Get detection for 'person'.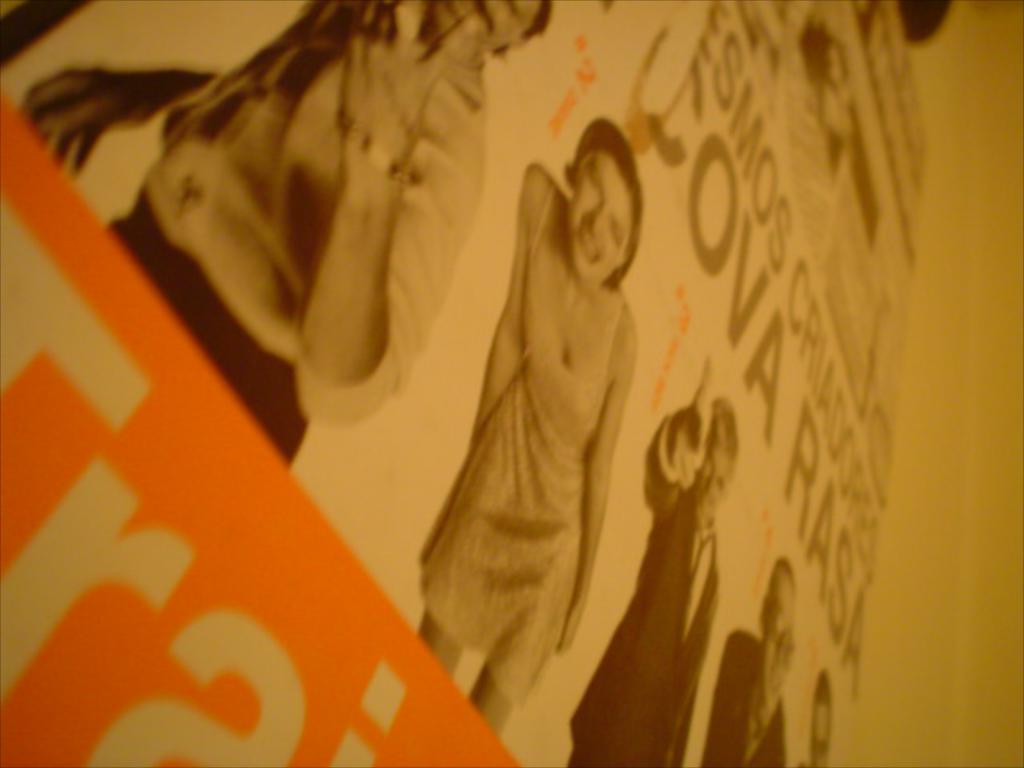
Detection: x1=566 y1=365 x2=725 y2=766.
